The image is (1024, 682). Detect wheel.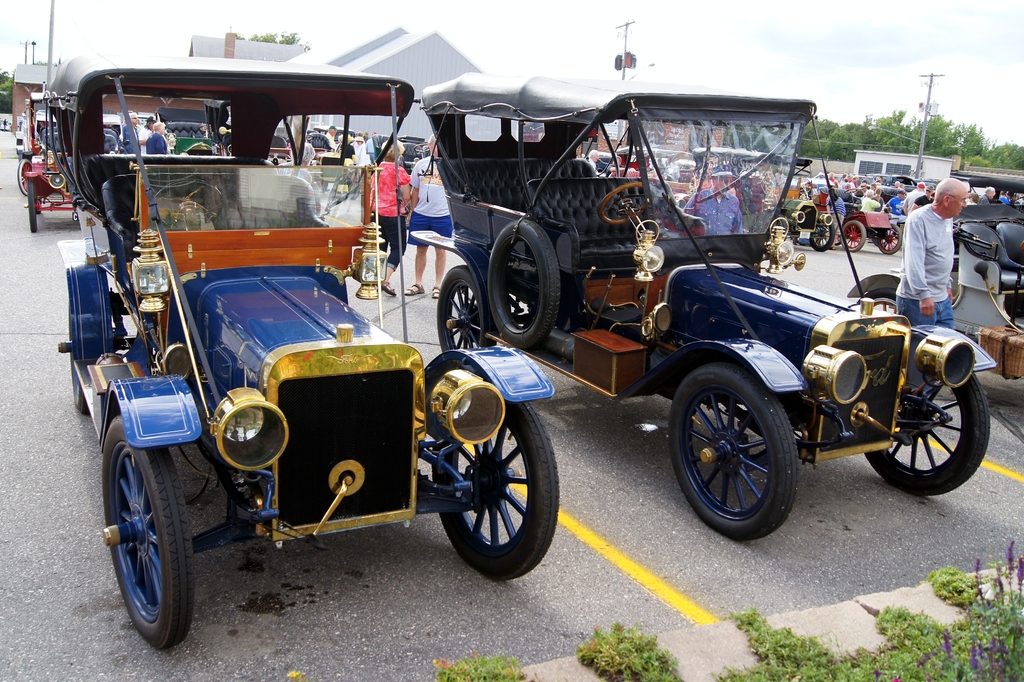
Detection: <bbox>808, 218, 837, 252</bbox>.
